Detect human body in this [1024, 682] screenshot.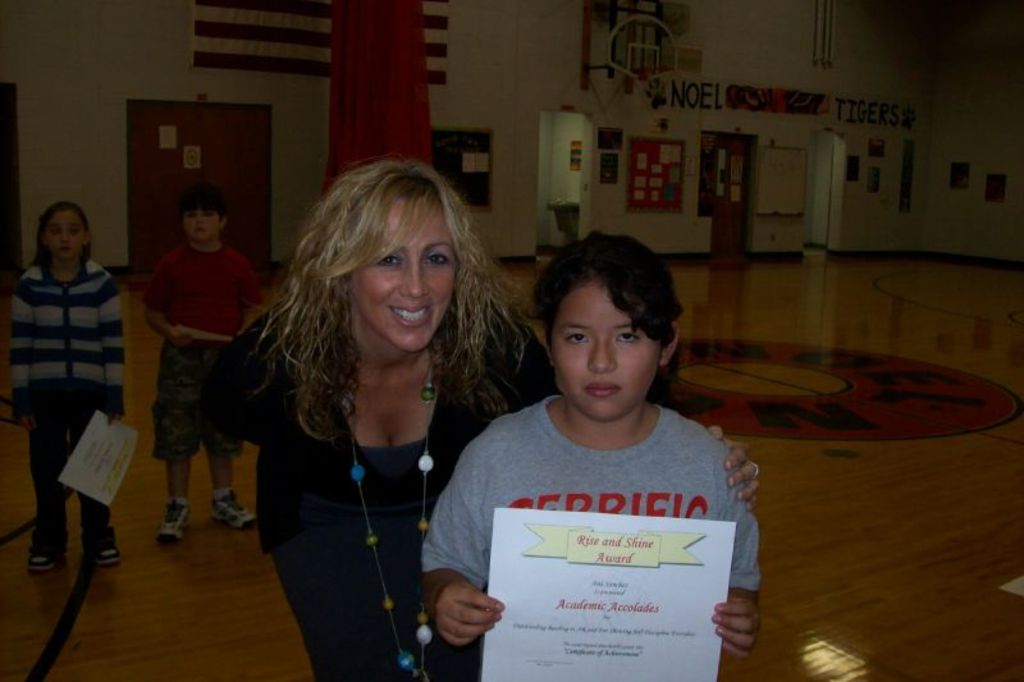
Detection: 140:191:271:541.
